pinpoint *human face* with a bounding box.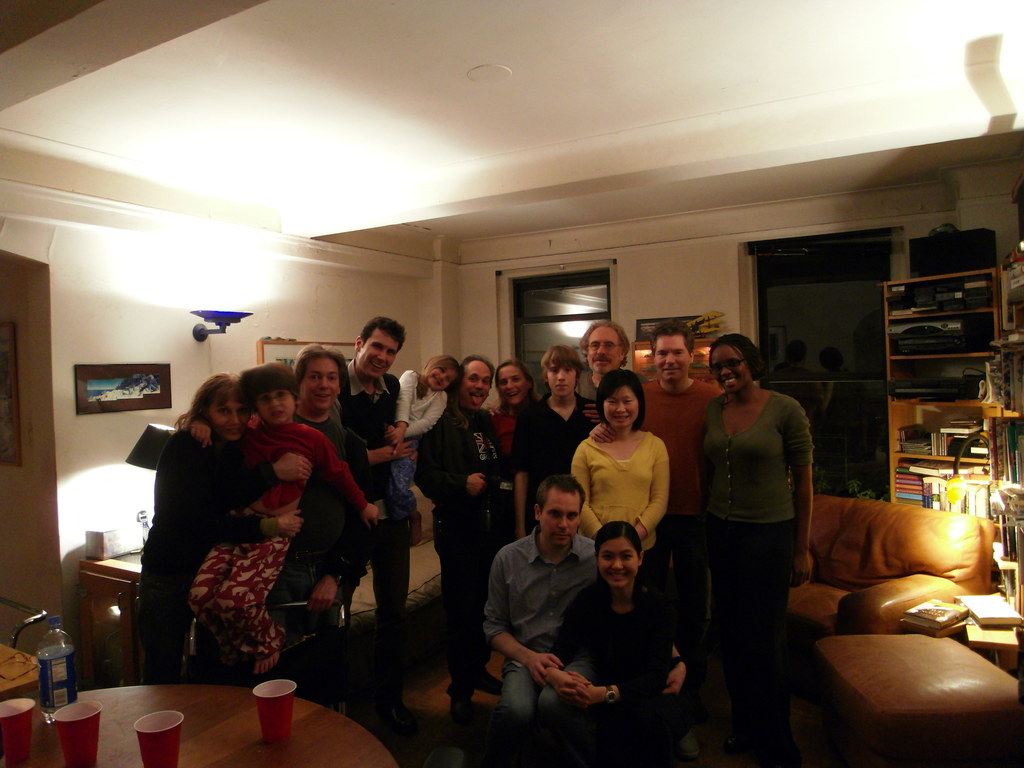
[705, 345, 747, 394].
